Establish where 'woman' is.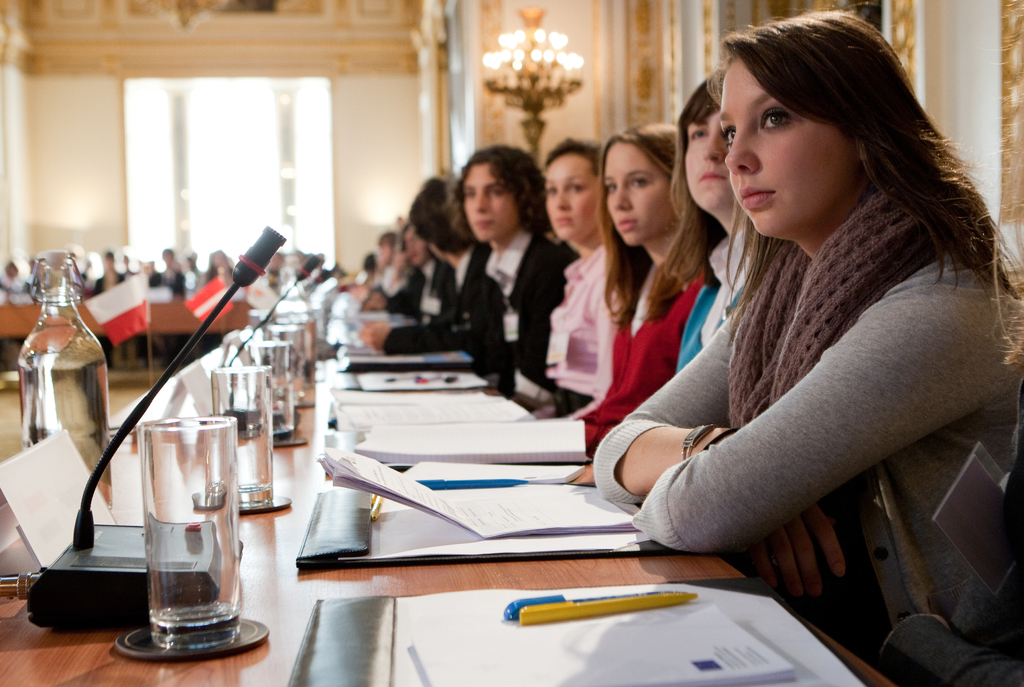
Established at select_region(575, 120, 707, 459).
